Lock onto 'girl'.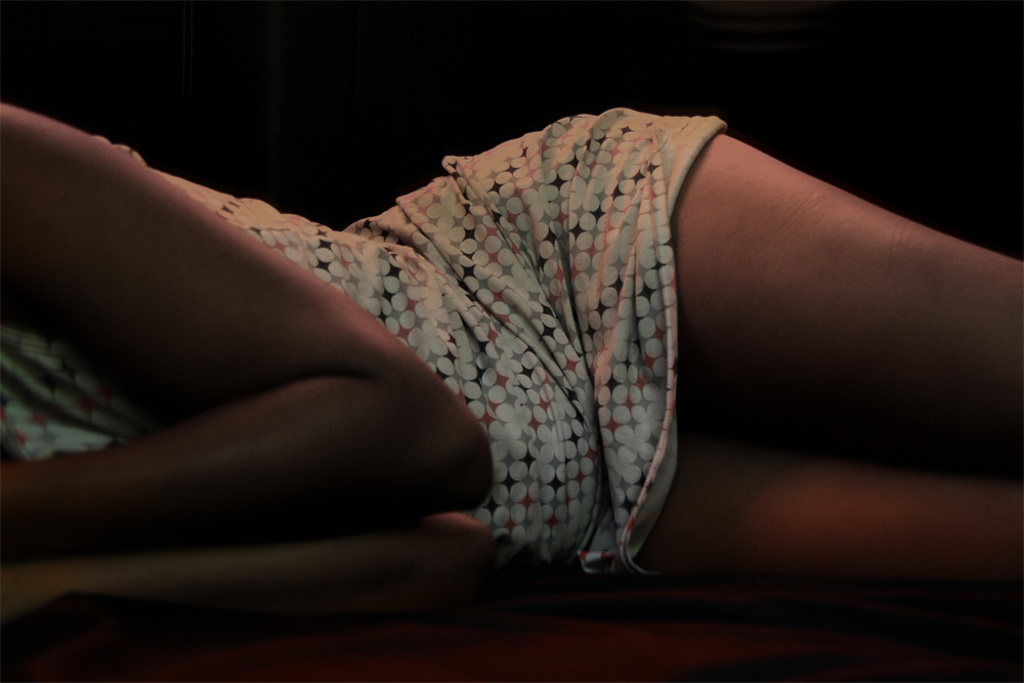
Locked: 0, 101, 1023, 592.
